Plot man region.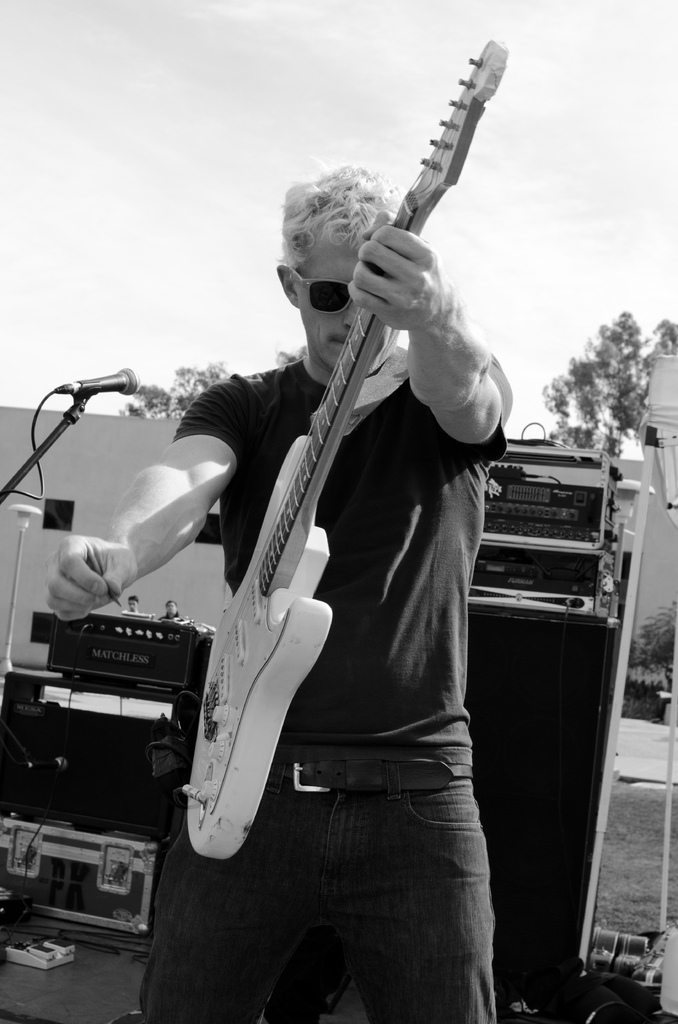
Plotted at <bbox>42, 147, 531, 1023</bbox>.
